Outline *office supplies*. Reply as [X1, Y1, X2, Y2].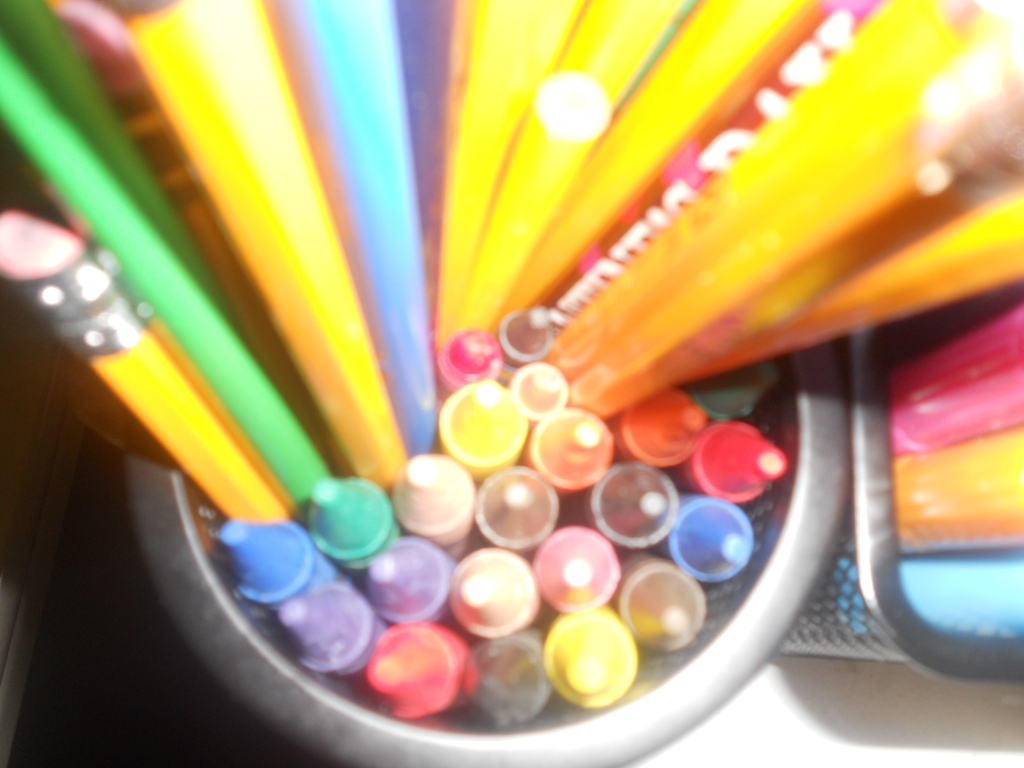
[557, 620, 624, 683].
